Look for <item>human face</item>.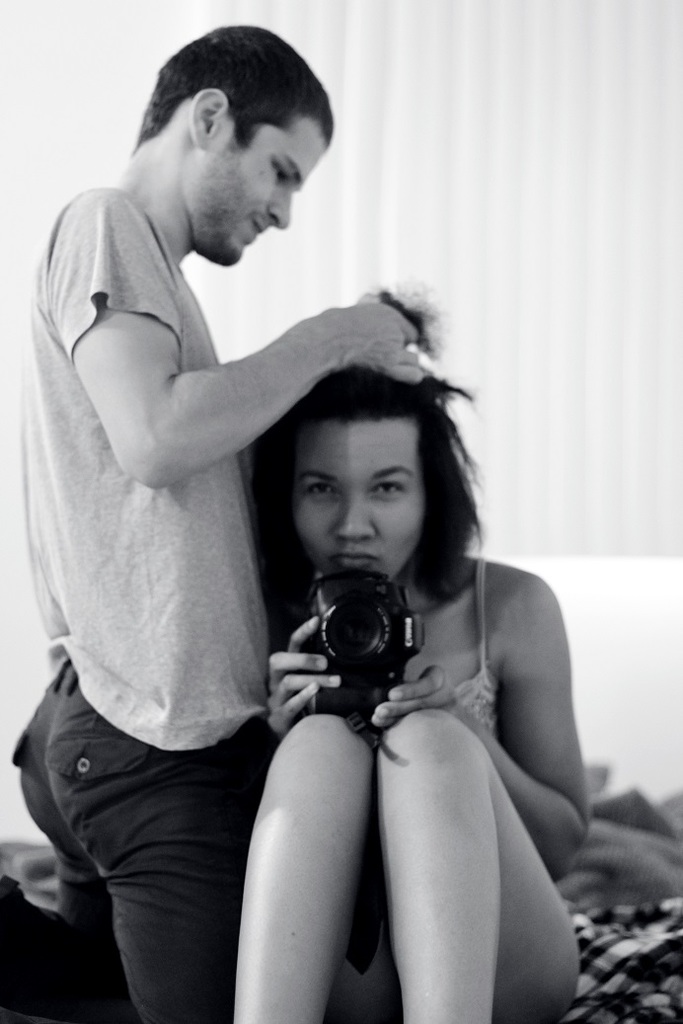
Found: bbox(199, 118, 329, 267).
